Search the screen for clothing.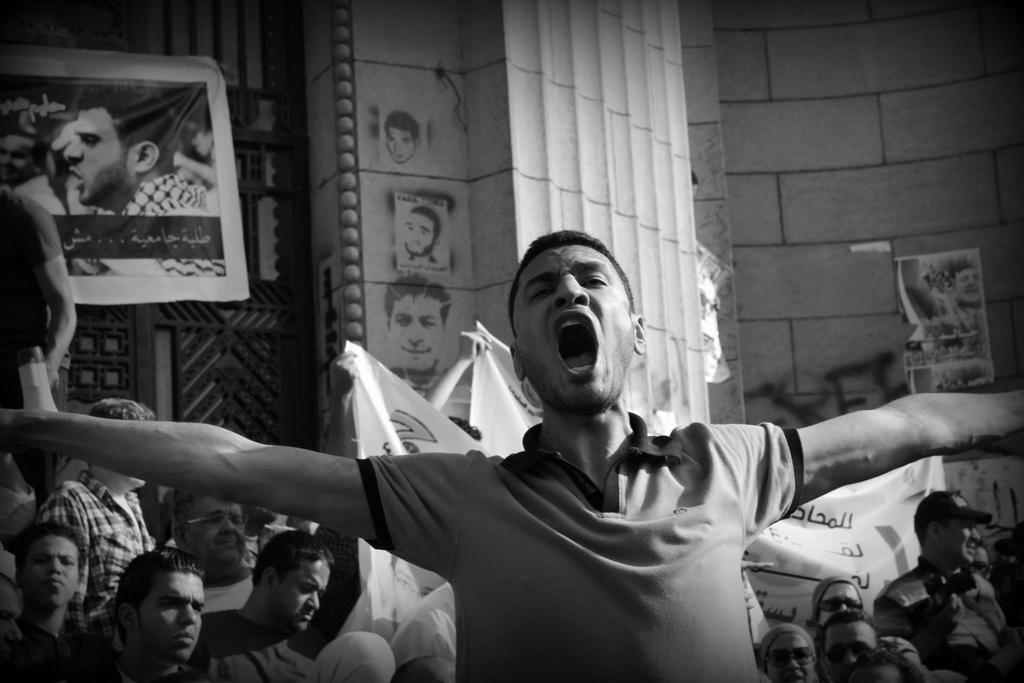
Found at Rect(0, 191, 66, 508).
